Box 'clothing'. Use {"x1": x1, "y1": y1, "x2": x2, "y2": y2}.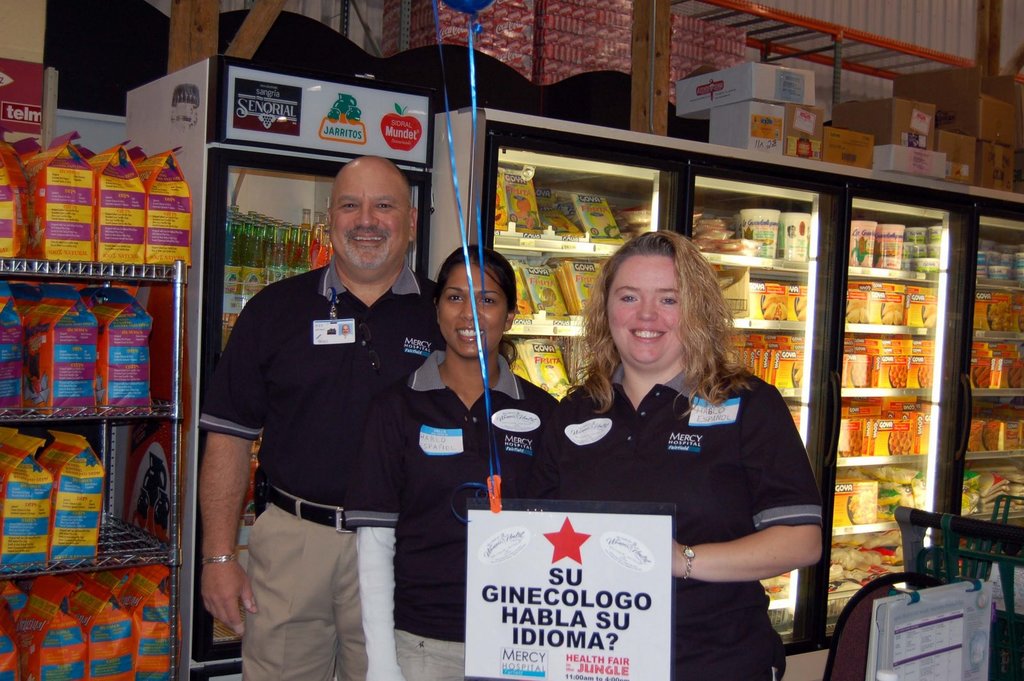
{"x1": 346, "y1": 355, "x2": 560, "y2": 680}.
